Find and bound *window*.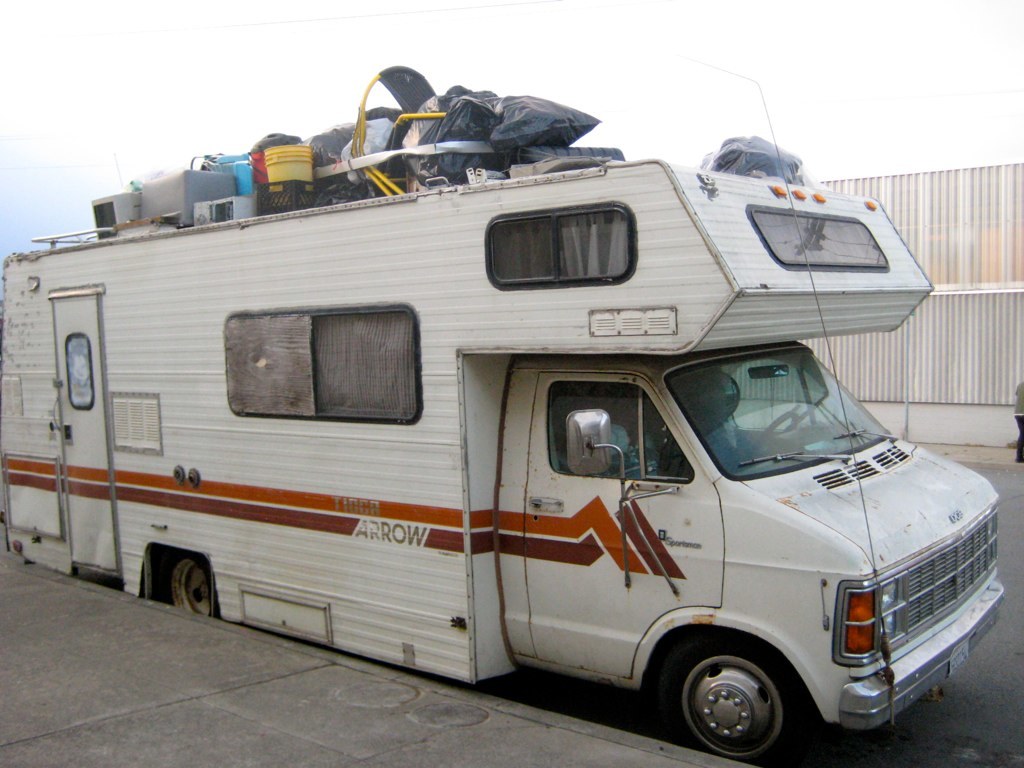
Bound: left=484, top=194, right=631, bottom=292.
